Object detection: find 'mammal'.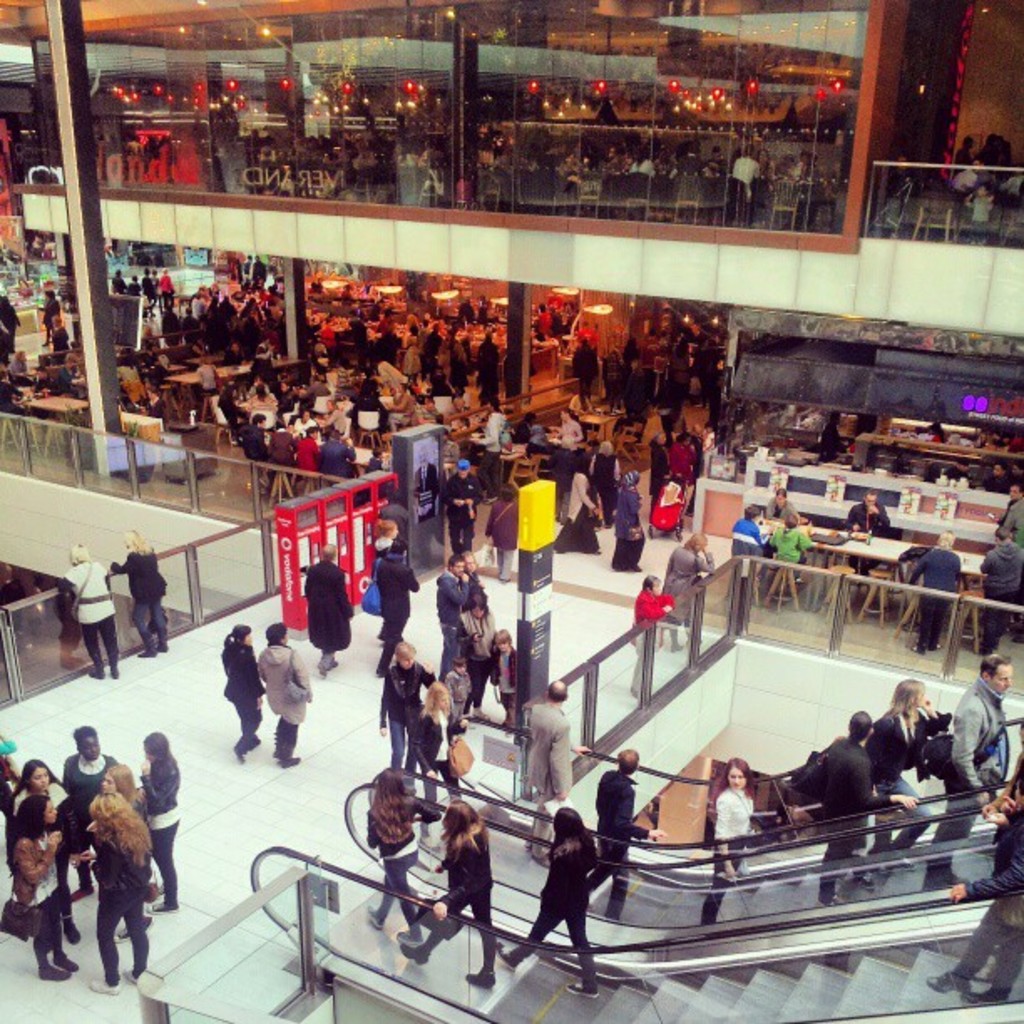
bbox=(770, 514, 812, 591).
